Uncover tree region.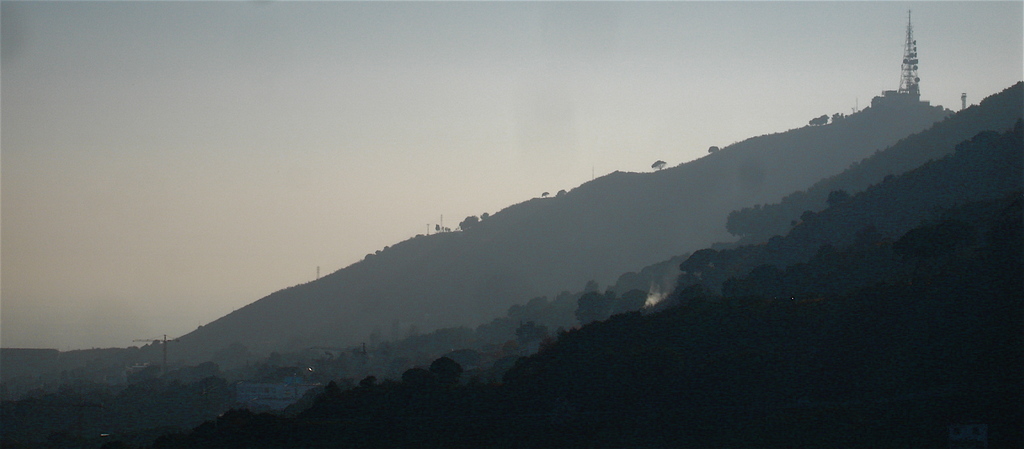
Uncovered: locate(810, 114, 827, 125).
